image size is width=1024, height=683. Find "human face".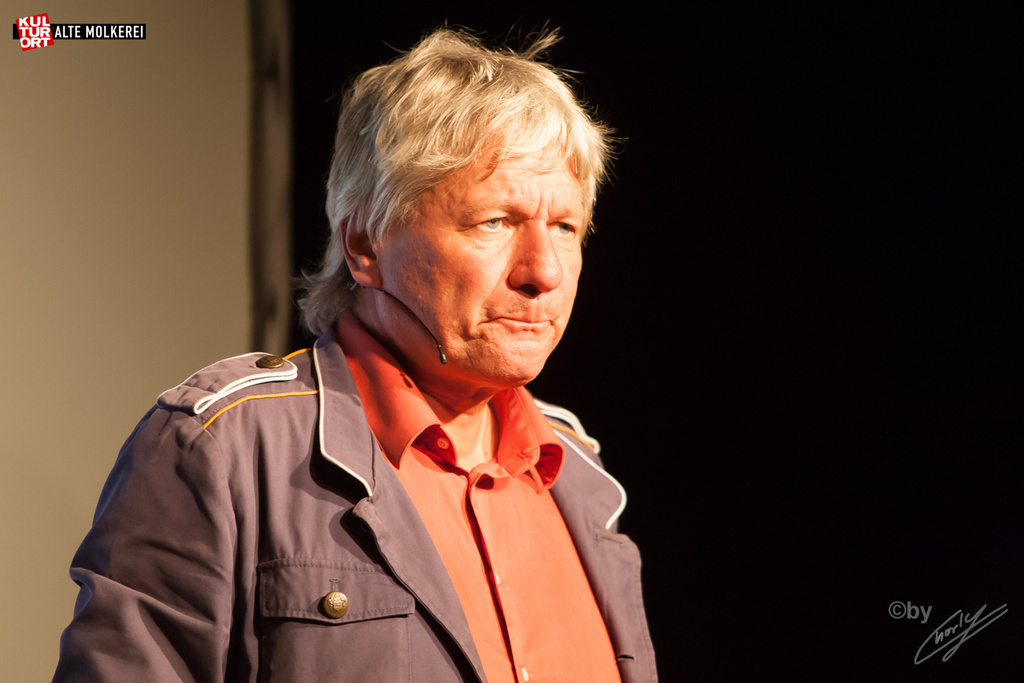
detection(378, 113, 593, 383).
